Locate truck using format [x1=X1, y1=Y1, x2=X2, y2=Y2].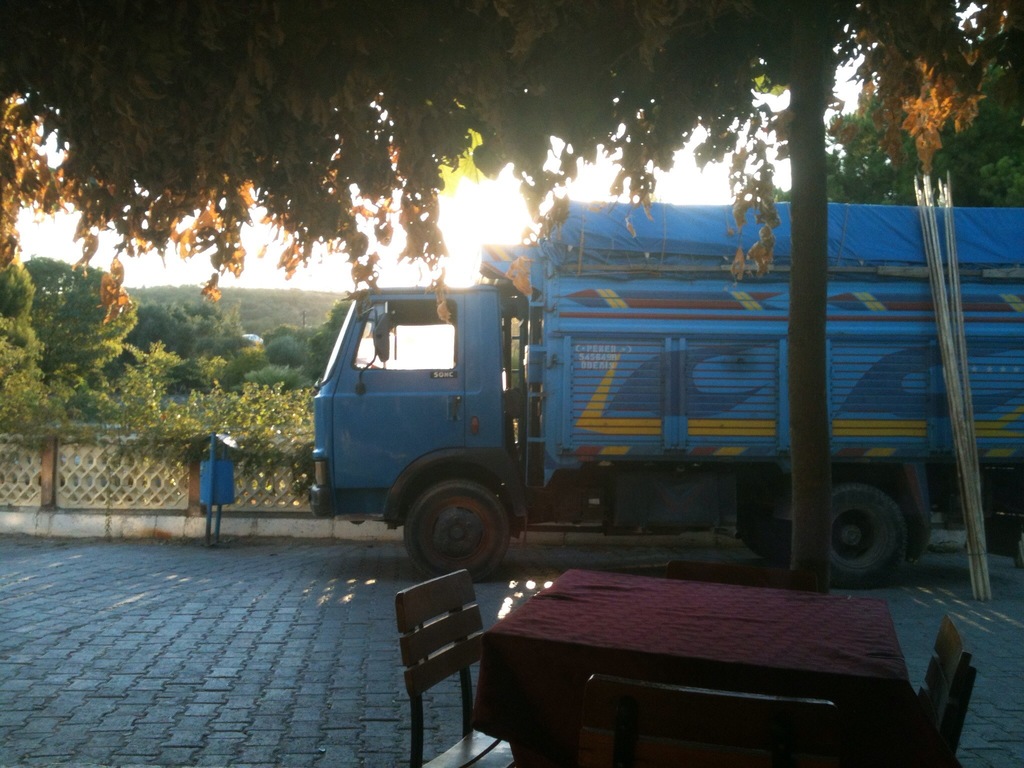
[x1=291, y1=184, x2=985, y2=600].
